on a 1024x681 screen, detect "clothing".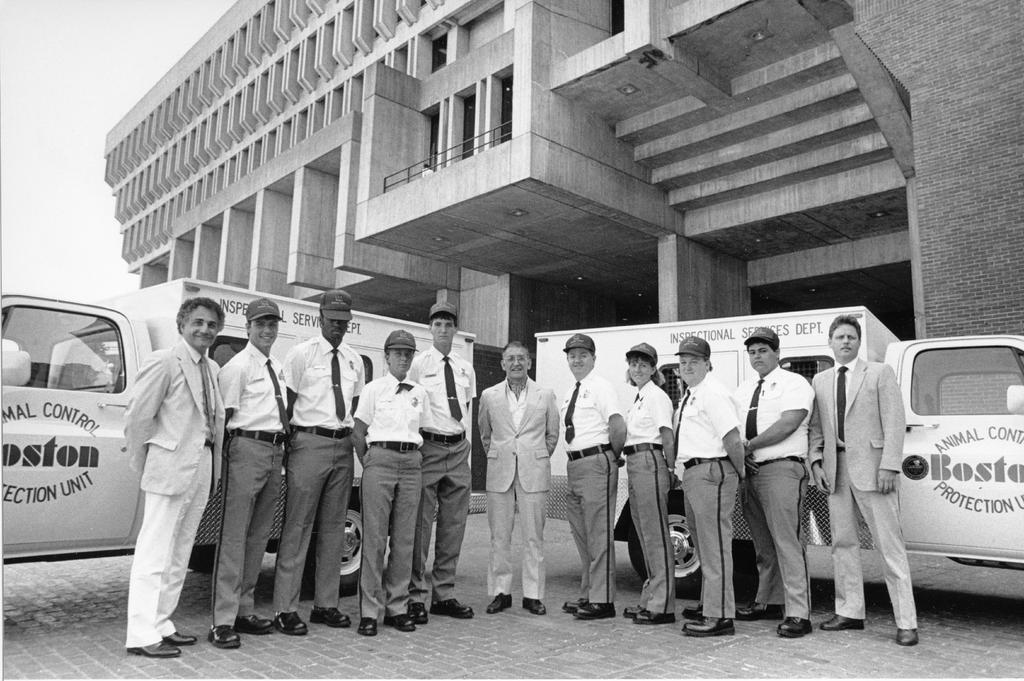
region(118, 298, 227, 655).
